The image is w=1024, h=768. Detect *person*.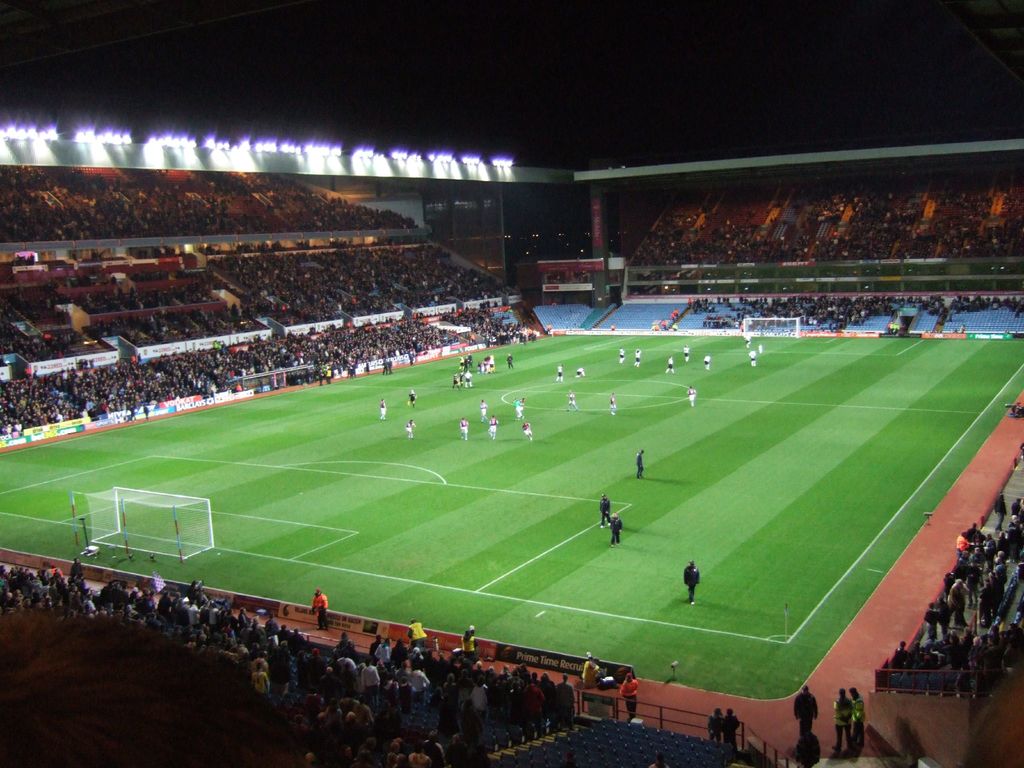
Detection: box=[479, 401, 490, 419].
